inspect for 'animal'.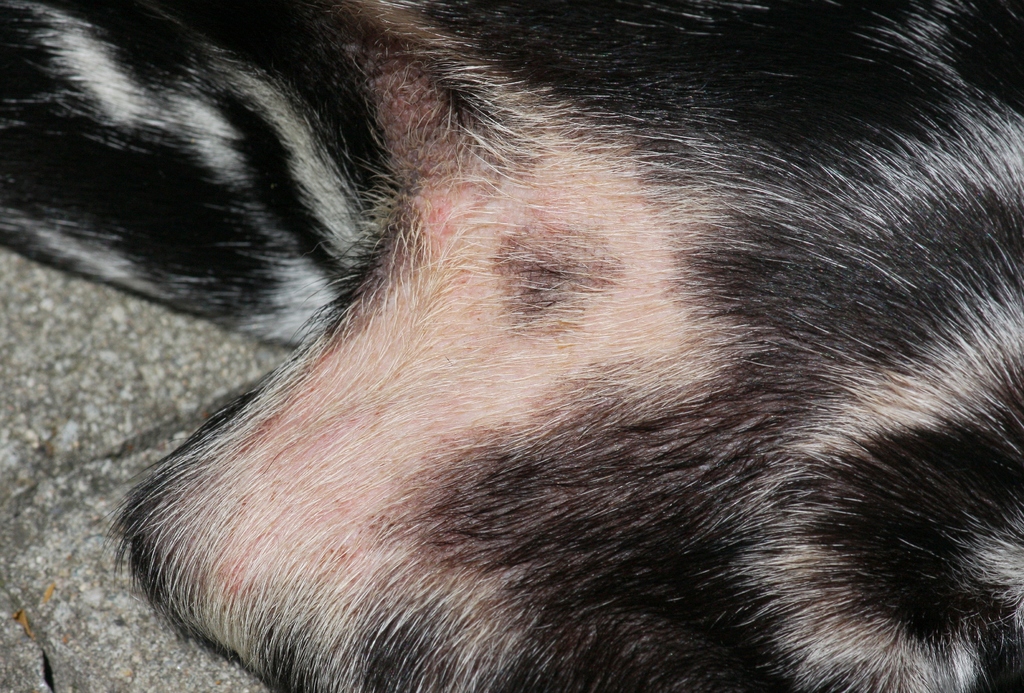
Inspection: (0,0,1022,692).
